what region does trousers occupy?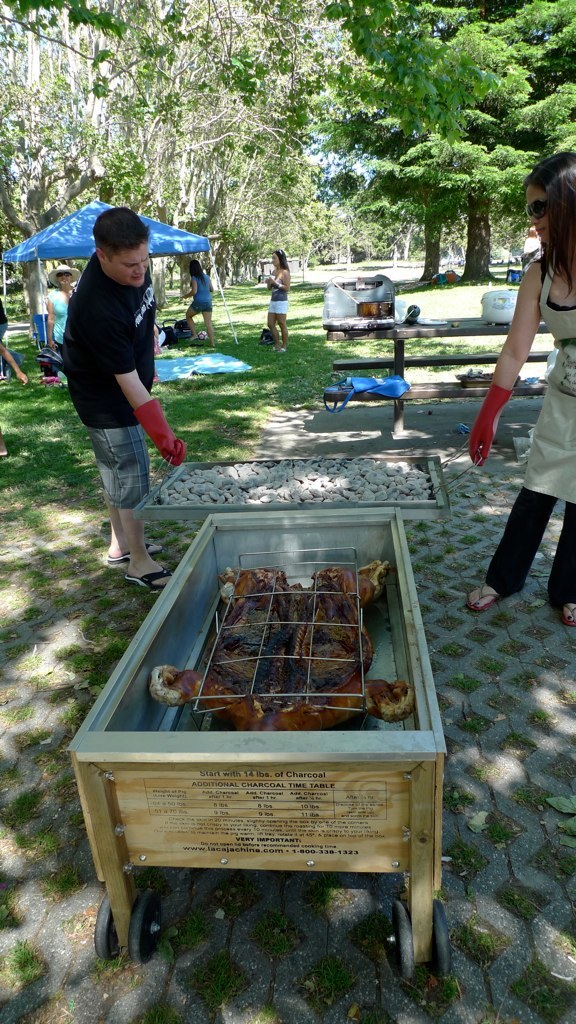
[x1=484, y1=487, x2=575, y2=602].
